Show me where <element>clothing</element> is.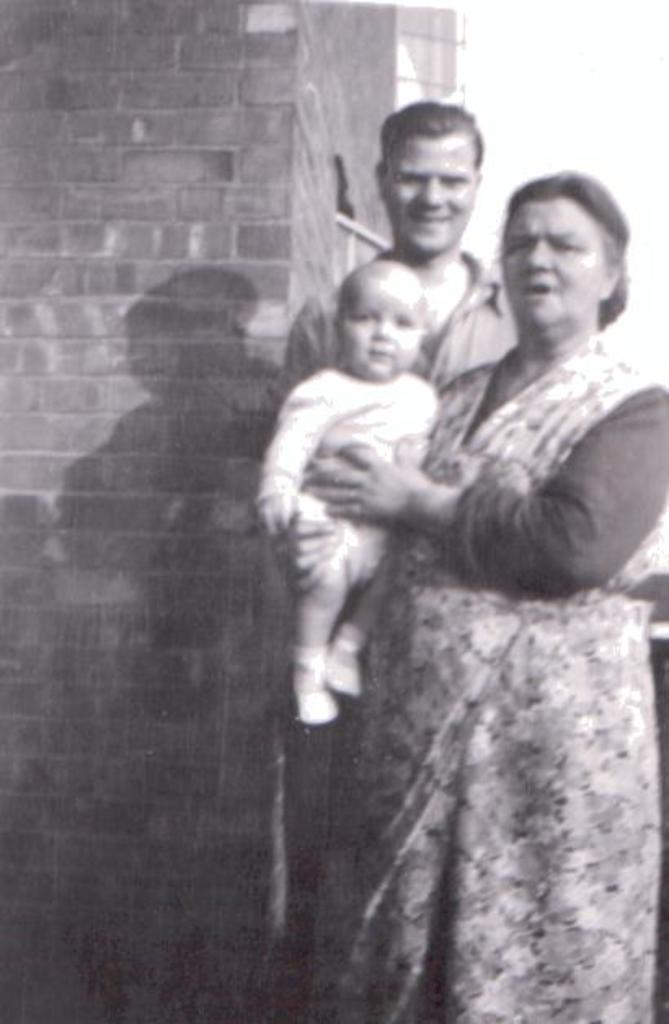
<element>clothing</element> is at 303,341,667,1022.
